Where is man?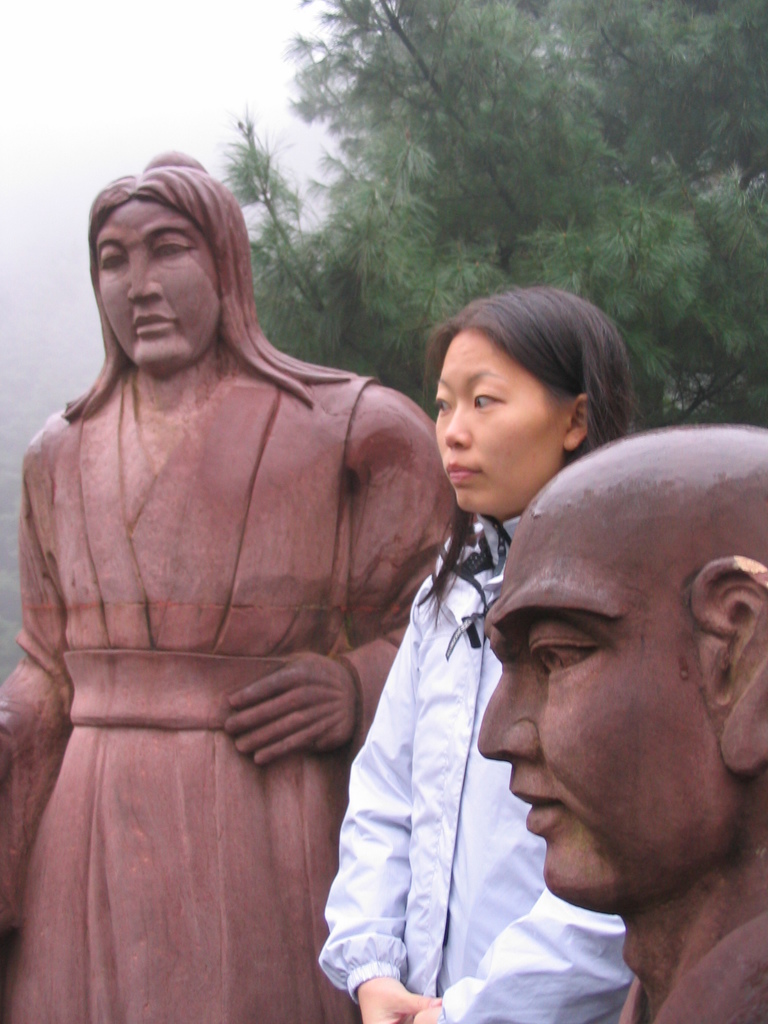
472 431 767 1019.
